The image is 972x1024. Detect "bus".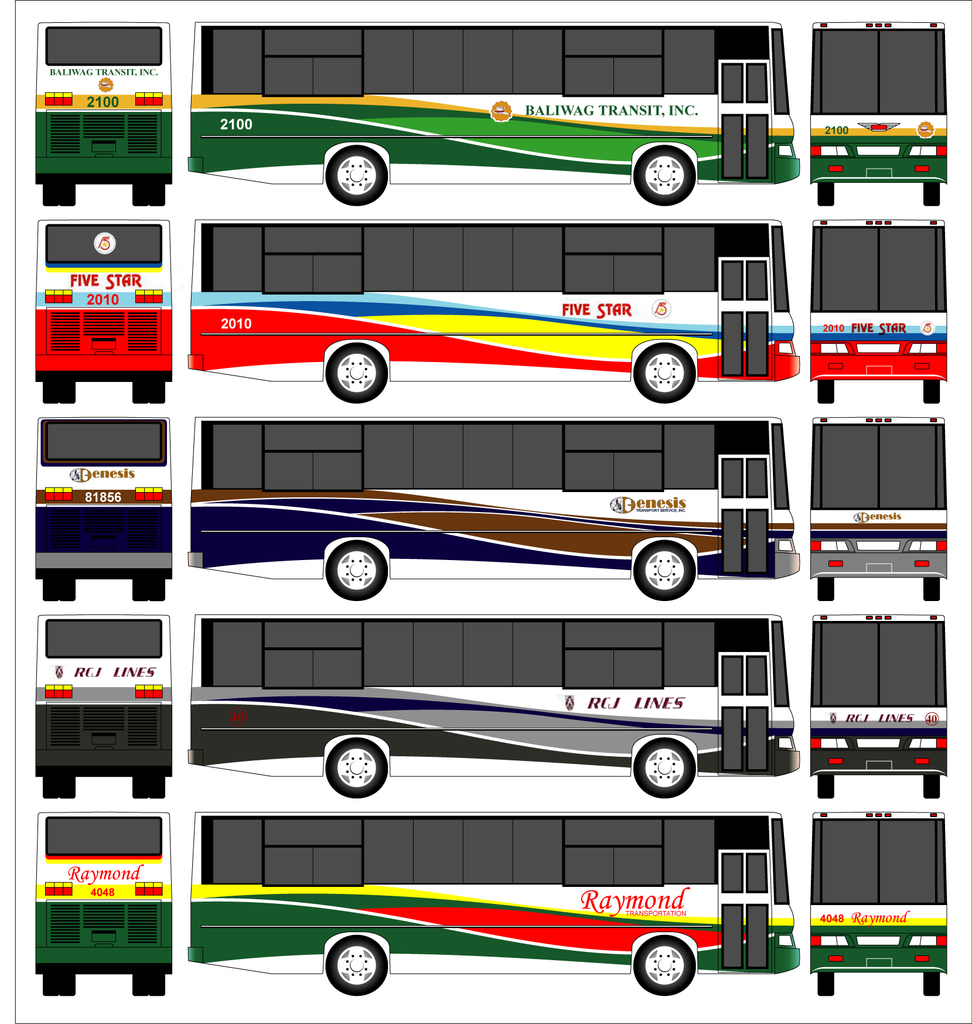
Detection: Rect(183, 20, 804, 202).
